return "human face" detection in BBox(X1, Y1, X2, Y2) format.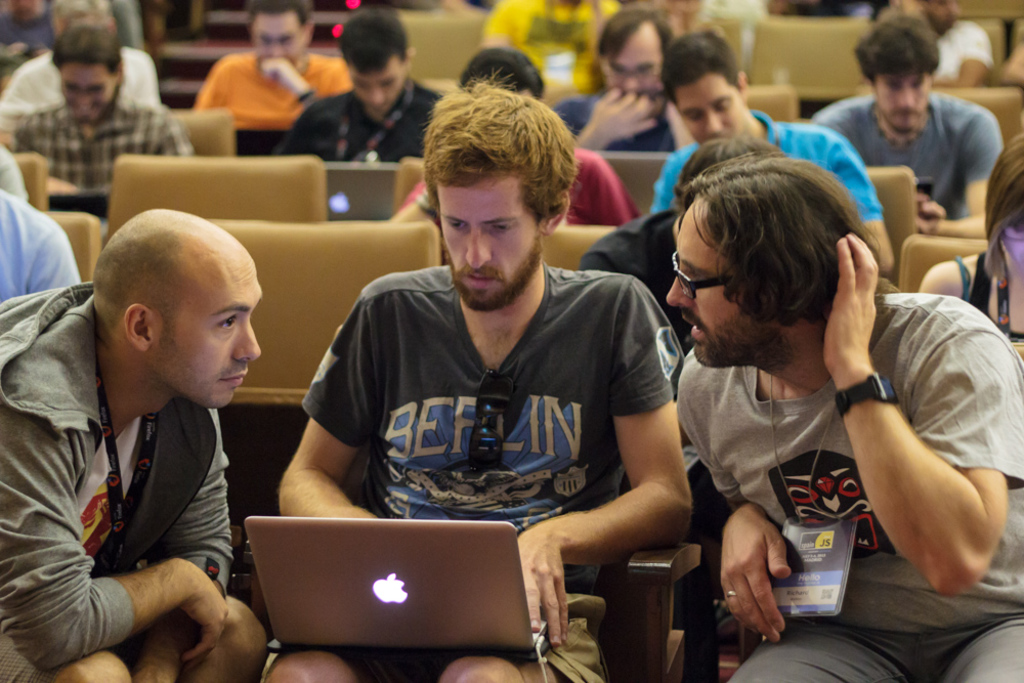
BBox(153, 264, 262, 411).
